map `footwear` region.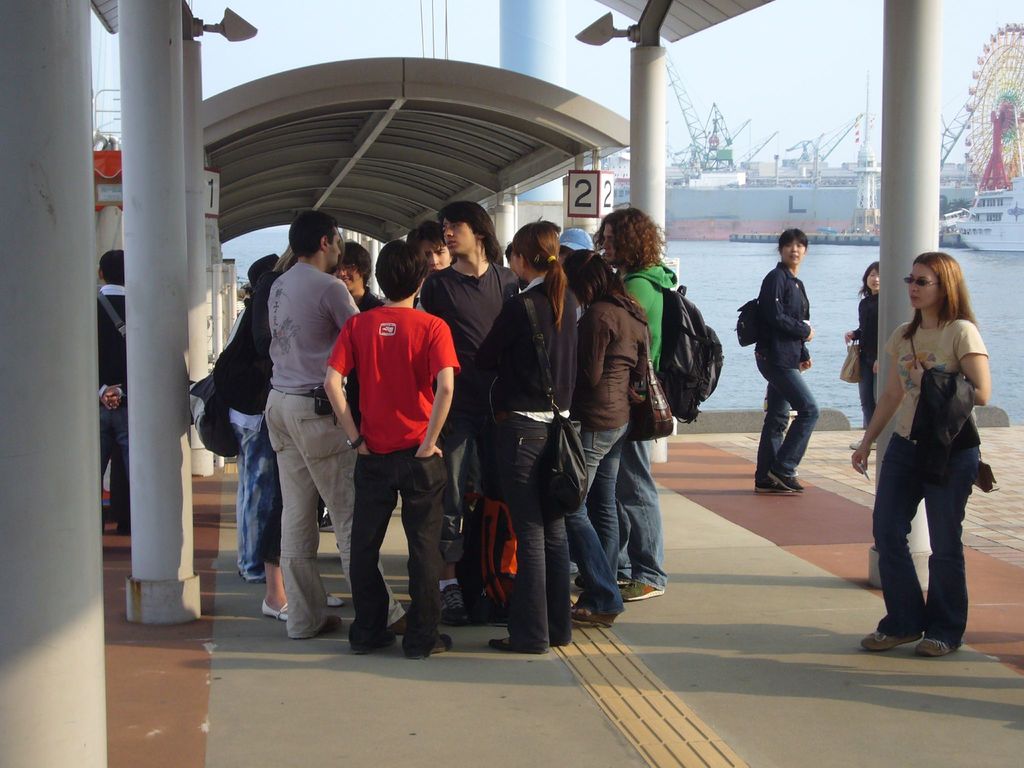
Mapped to bbox=[566, 602, 614, 635].
